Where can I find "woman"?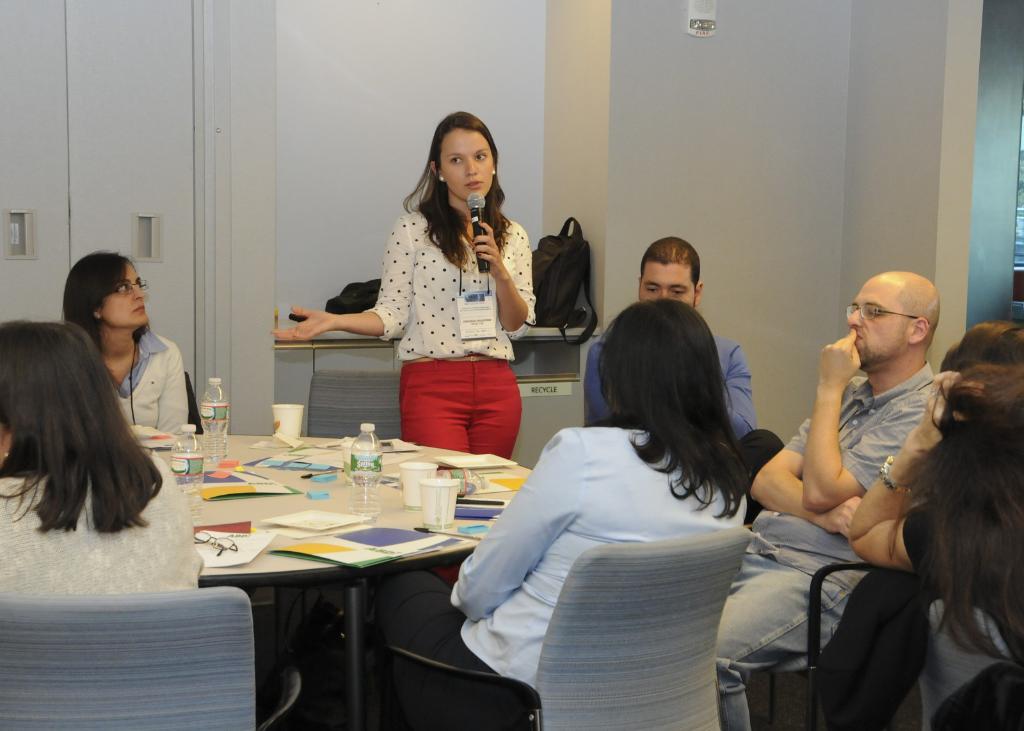
You can find it at locate(805, 357, 1023, 730).
